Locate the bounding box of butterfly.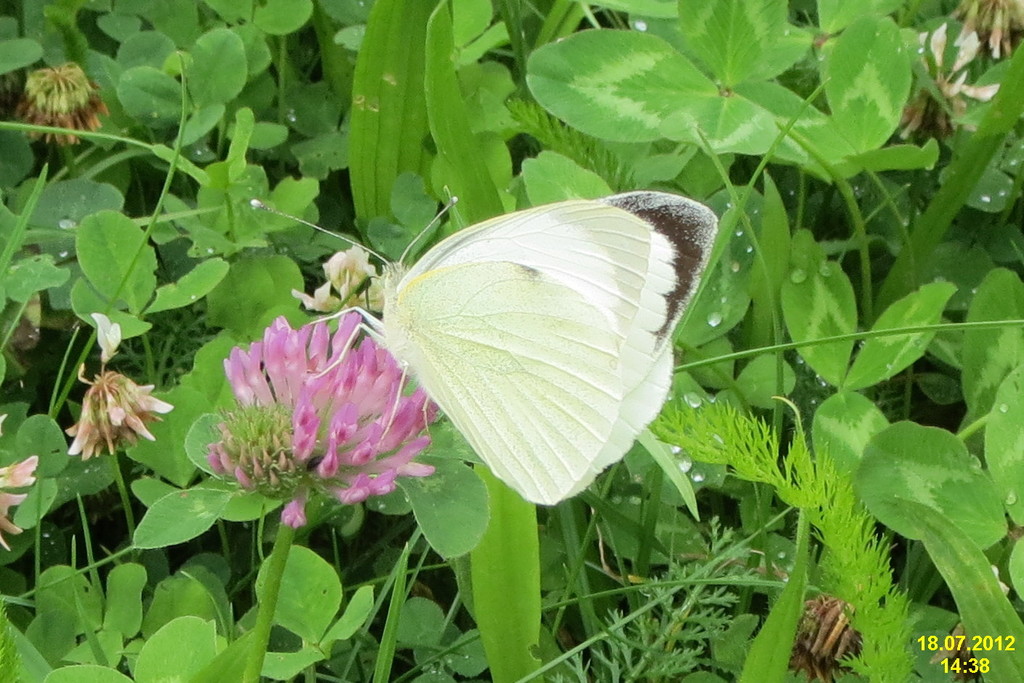
Bounding box: l=346, t=182, r=699, b=526.
